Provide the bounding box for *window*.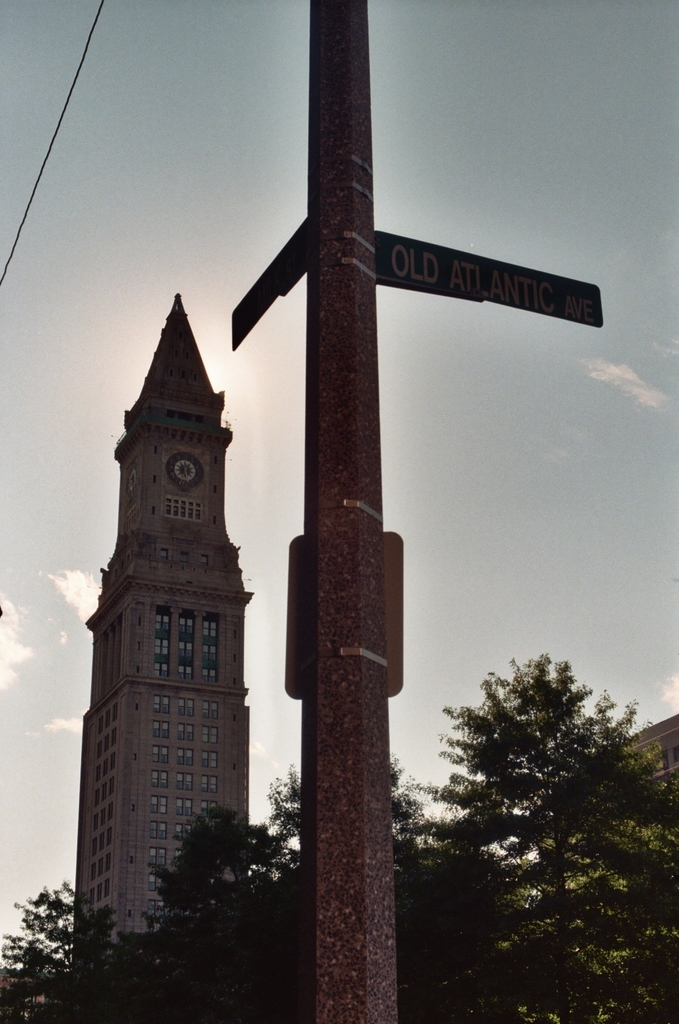
(left=177, top=766, right=193, bottom=792).
